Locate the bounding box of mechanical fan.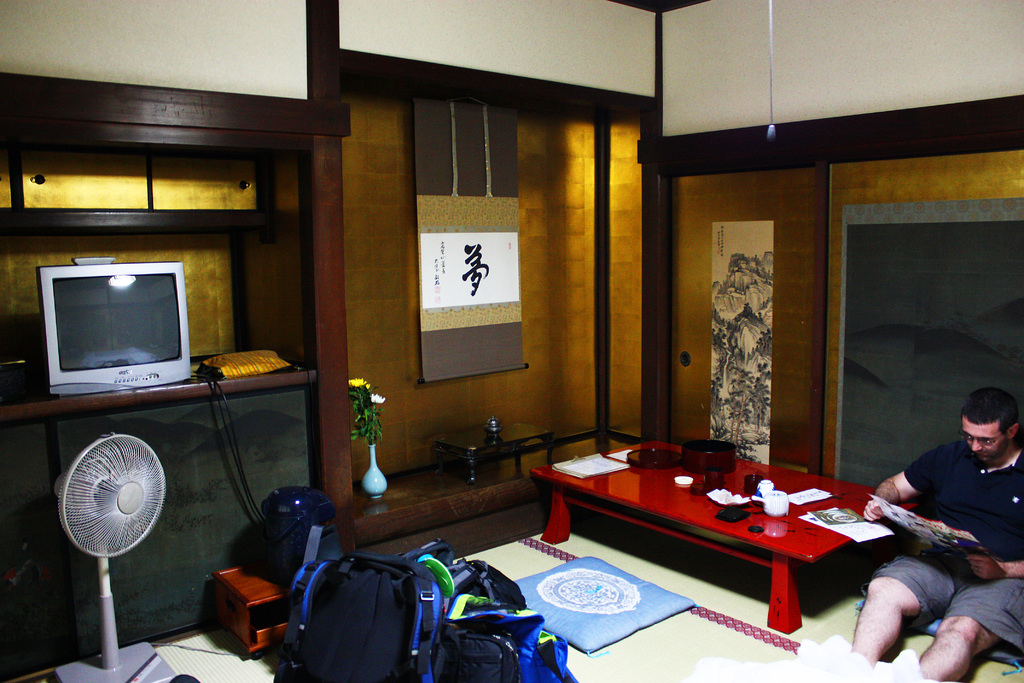
Bounding box: left=53, top=428, right=172, bottom=679.
